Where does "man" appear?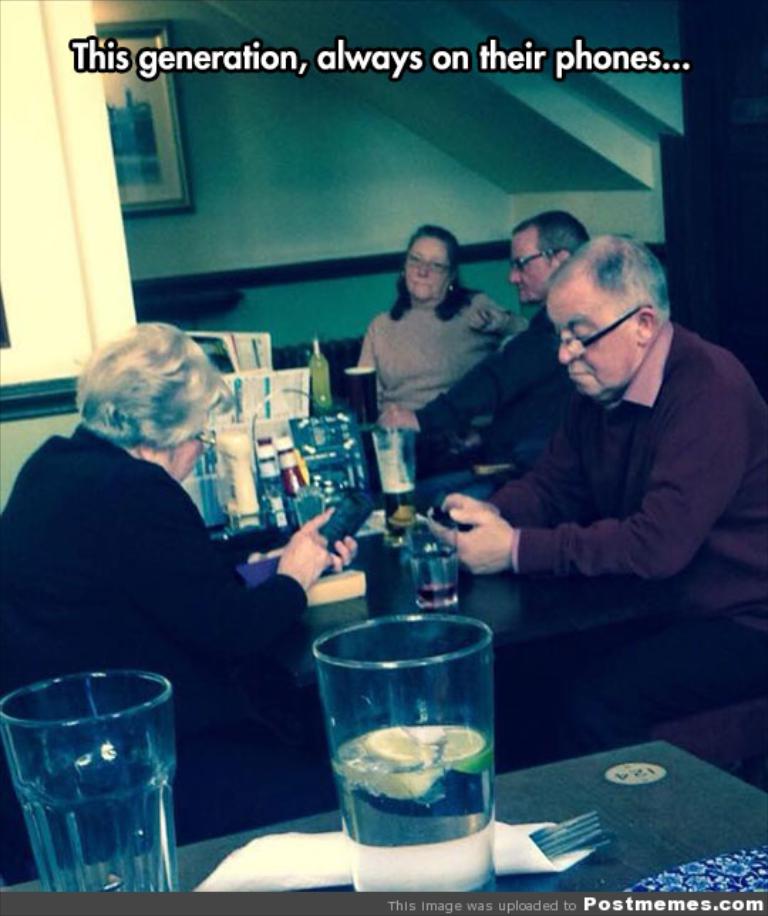
Appears at [410, 189, 583, 491].
